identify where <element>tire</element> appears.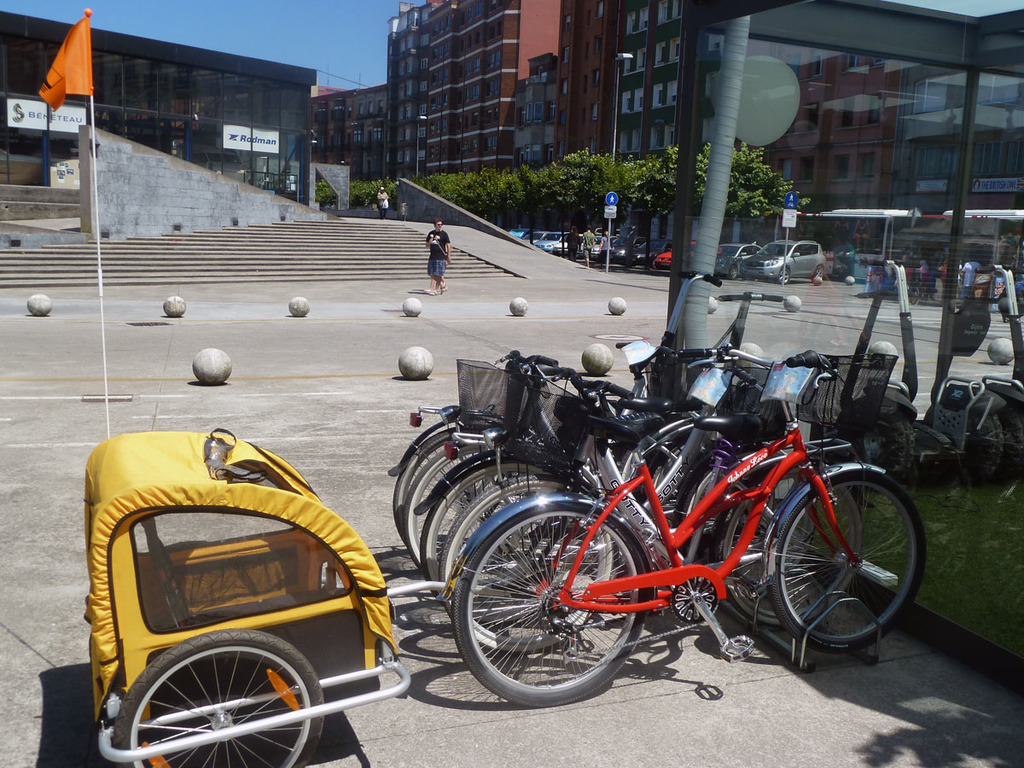
Appears at Rect(772, 263, 786, 284).
